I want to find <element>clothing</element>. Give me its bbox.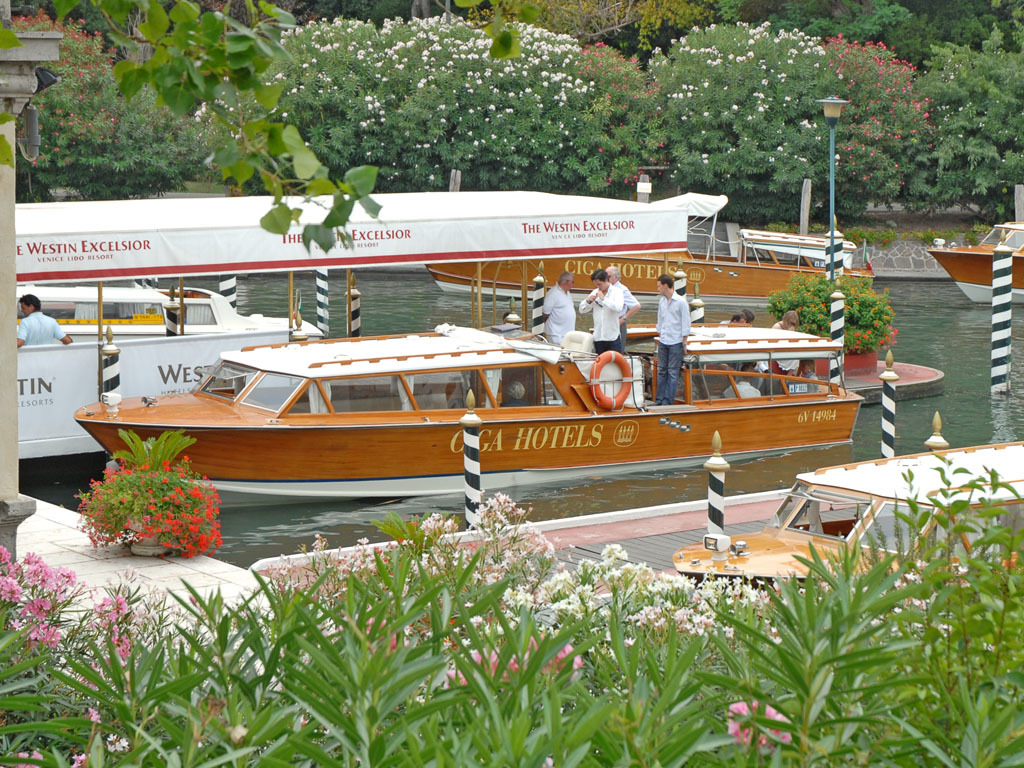
bbox=(718, 378, 760, 405).
